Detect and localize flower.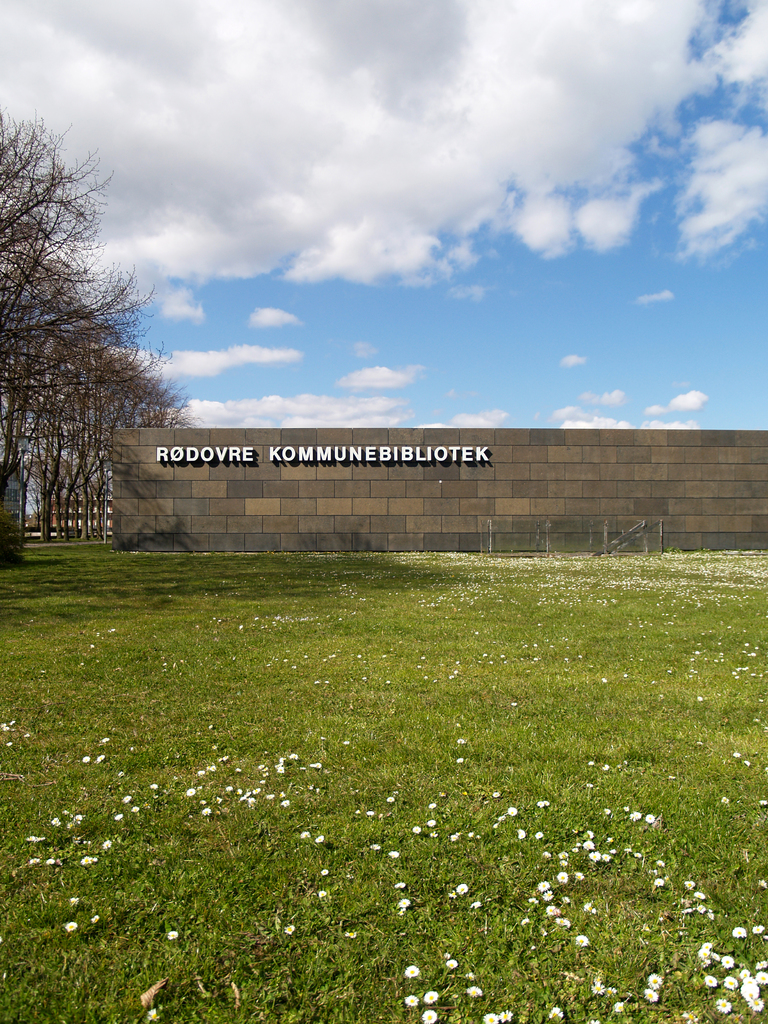
Localized at BBox(400, 963, 422, 979).
